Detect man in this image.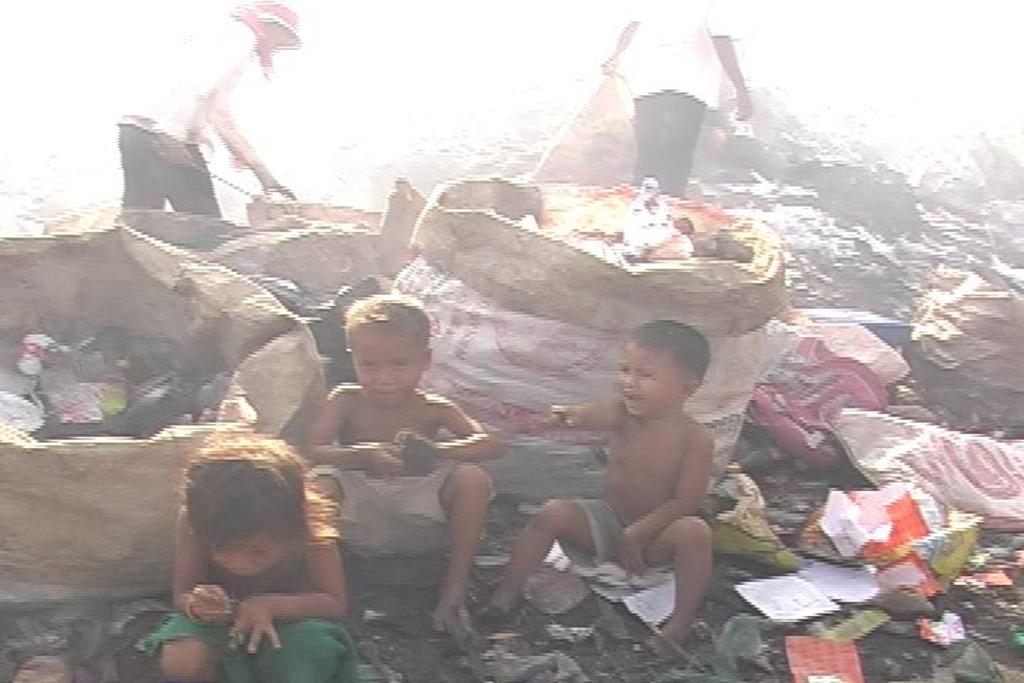
Detection: detection(599, 0, 755, 198).
